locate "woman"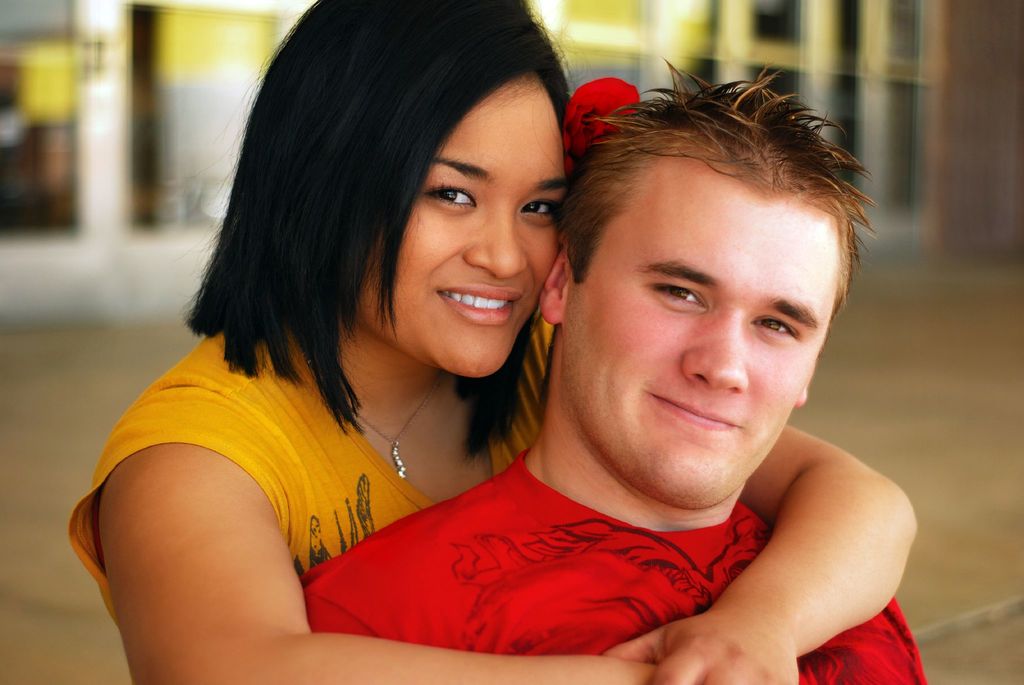
89,0,927,684
